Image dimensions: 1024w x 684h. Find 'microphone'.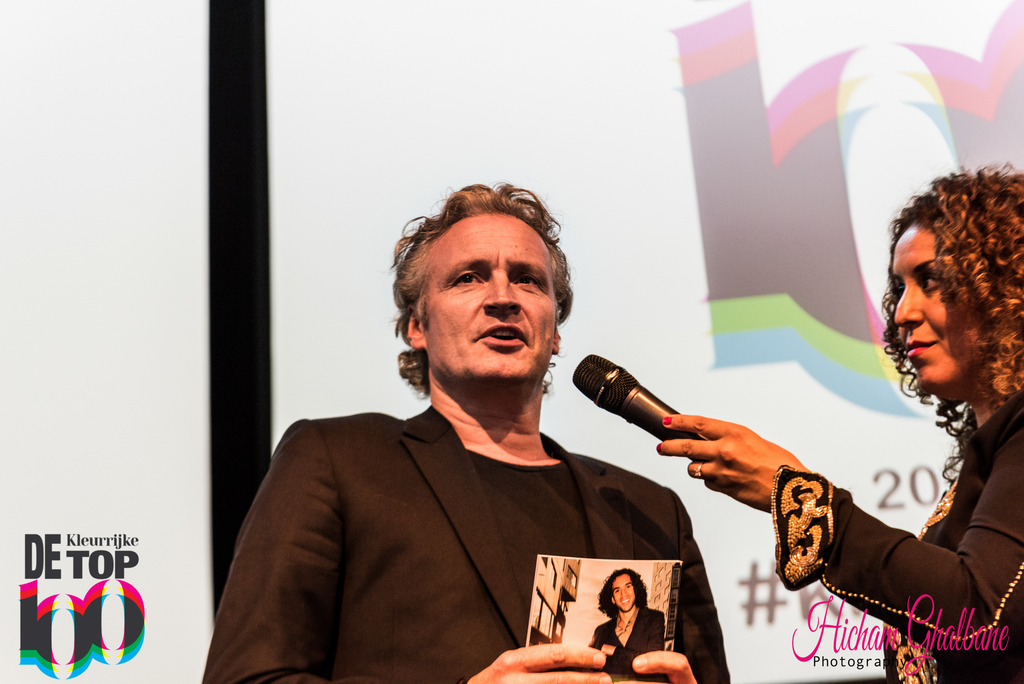
region(582, 362, 708, 463).
